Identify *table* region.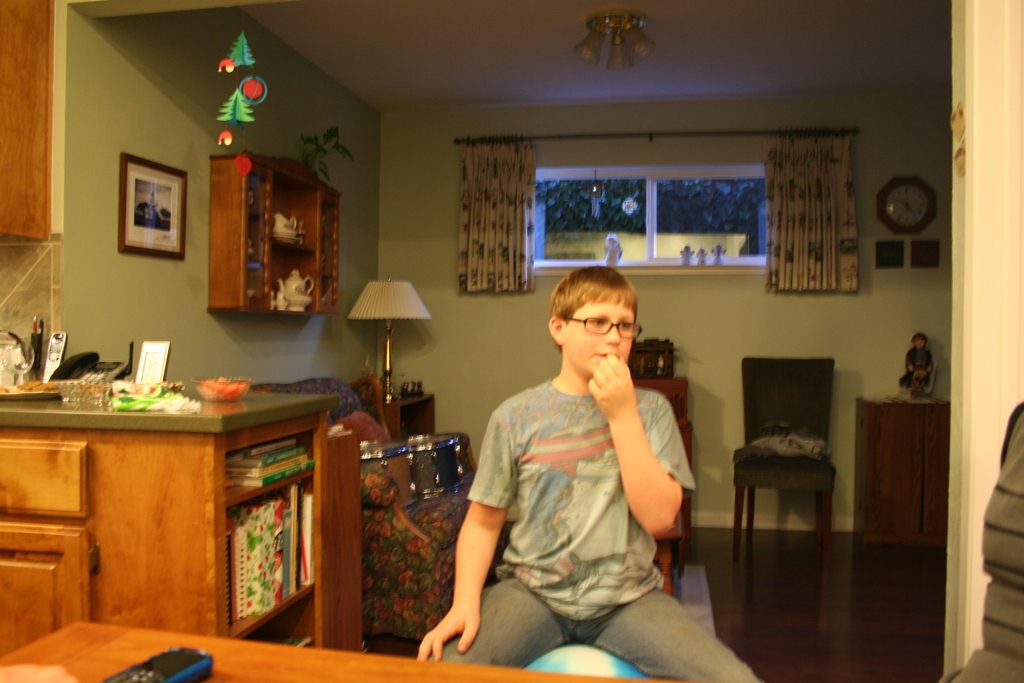
Region: [left=13, top=374, right=363, bottom=661].
